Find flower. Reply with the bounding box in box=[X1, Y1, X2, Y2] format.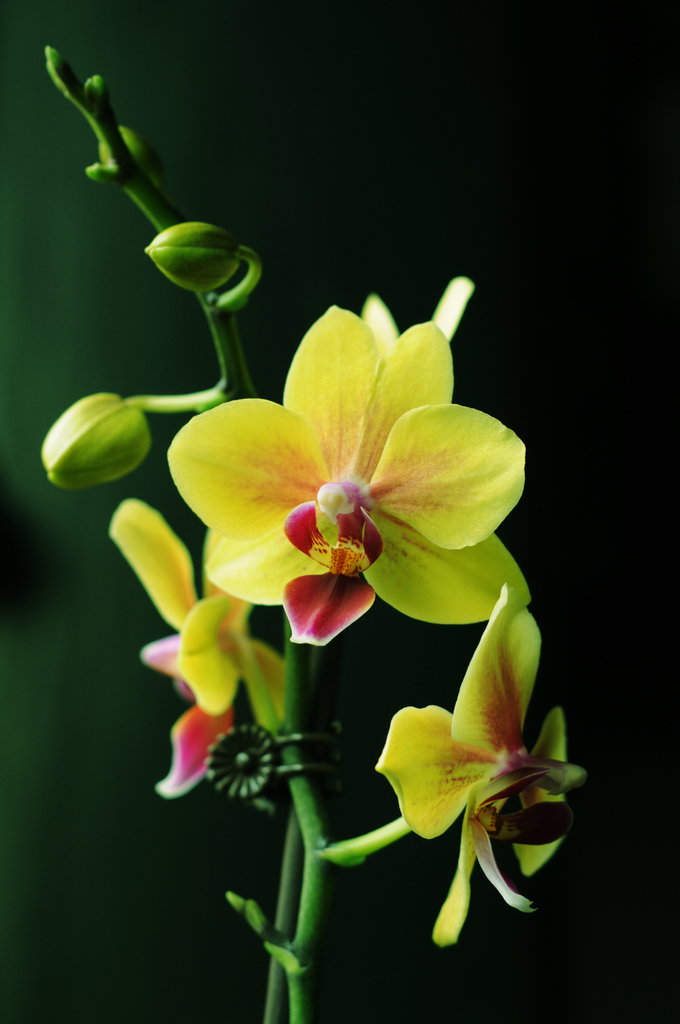
box=[376, 588, 576, 947].
